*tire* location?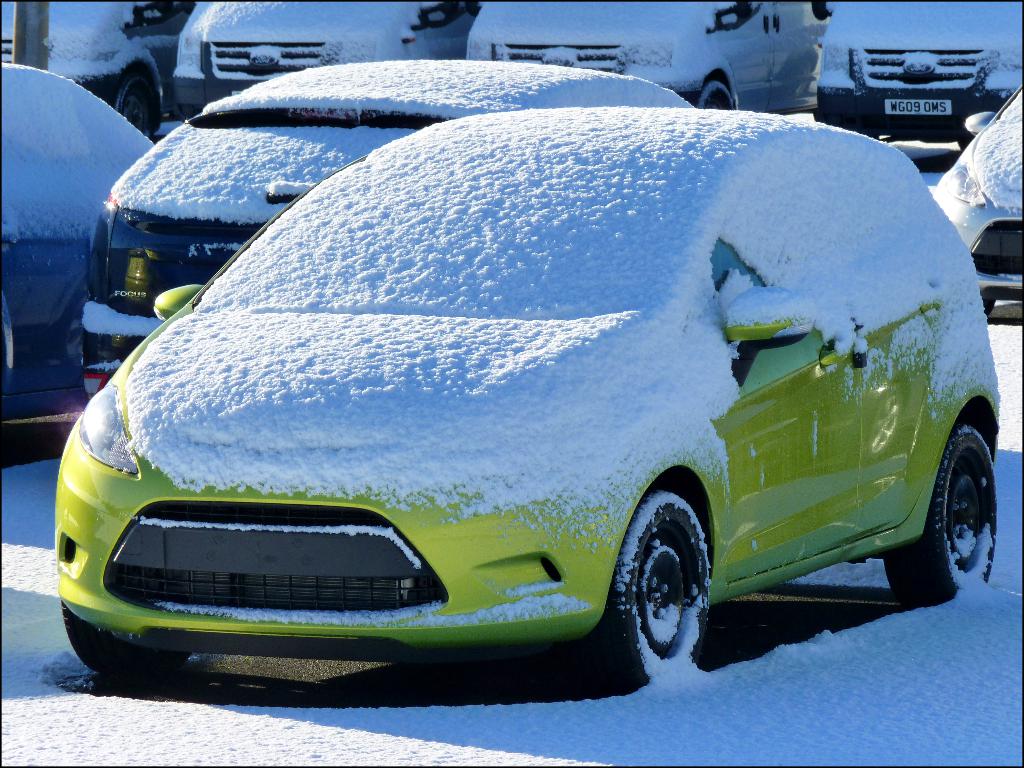
box=[114, 74, 163, 141]
